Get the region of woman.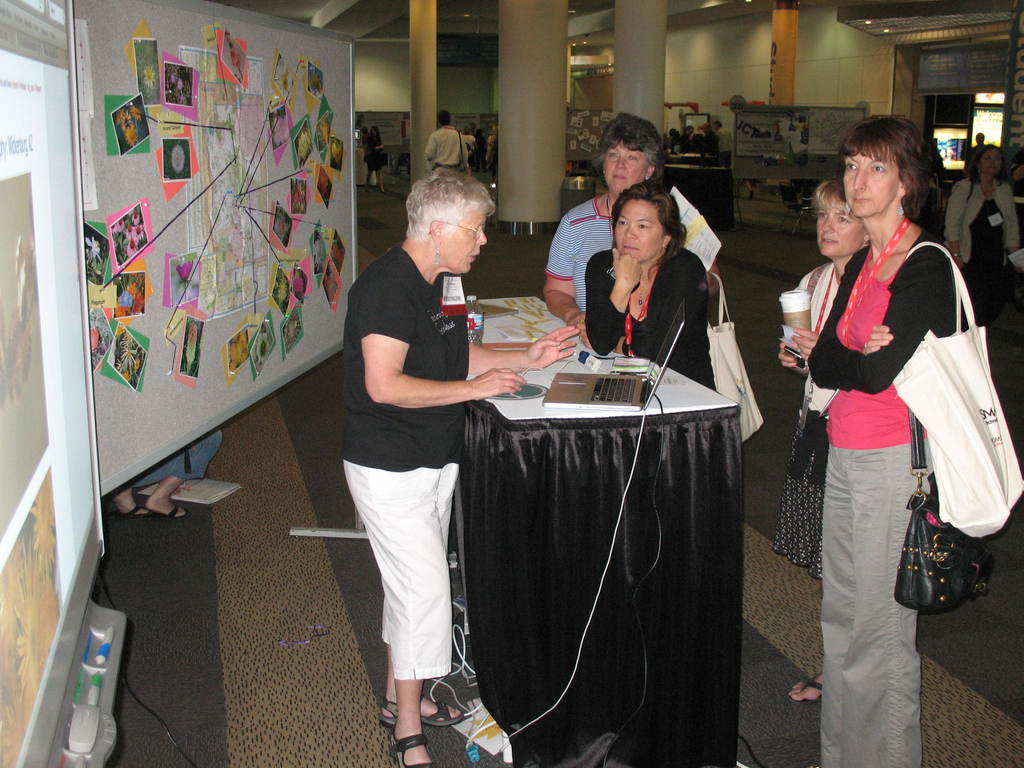
333, 172, 578, 767.
